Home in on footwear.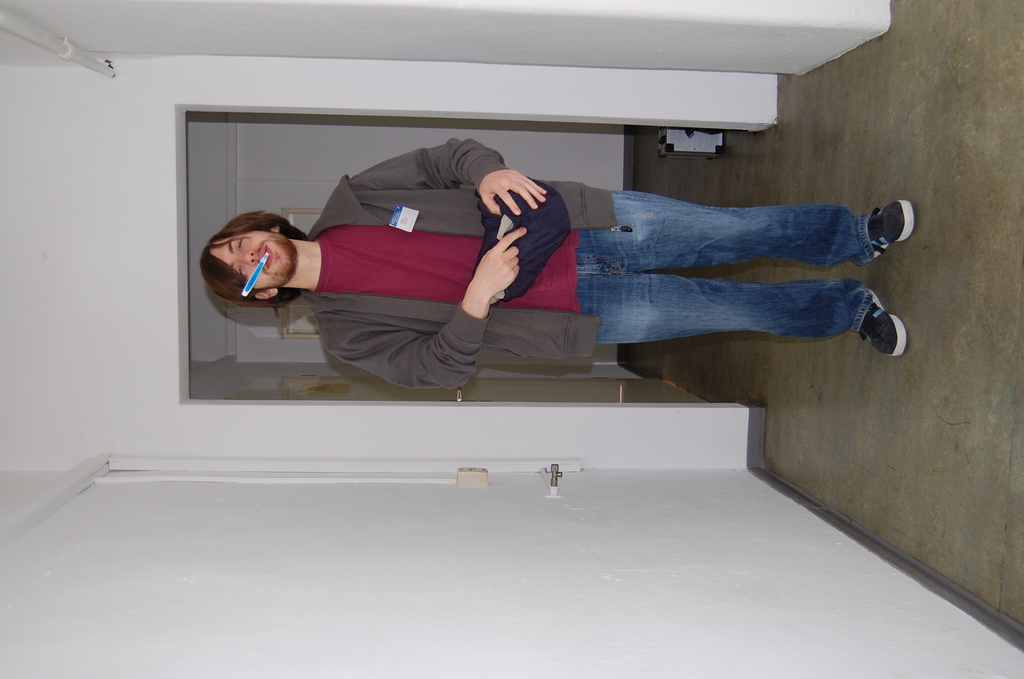
Homed in at {"x1": 868, "y1": 200, "x2": 916, "y2": 261}.
